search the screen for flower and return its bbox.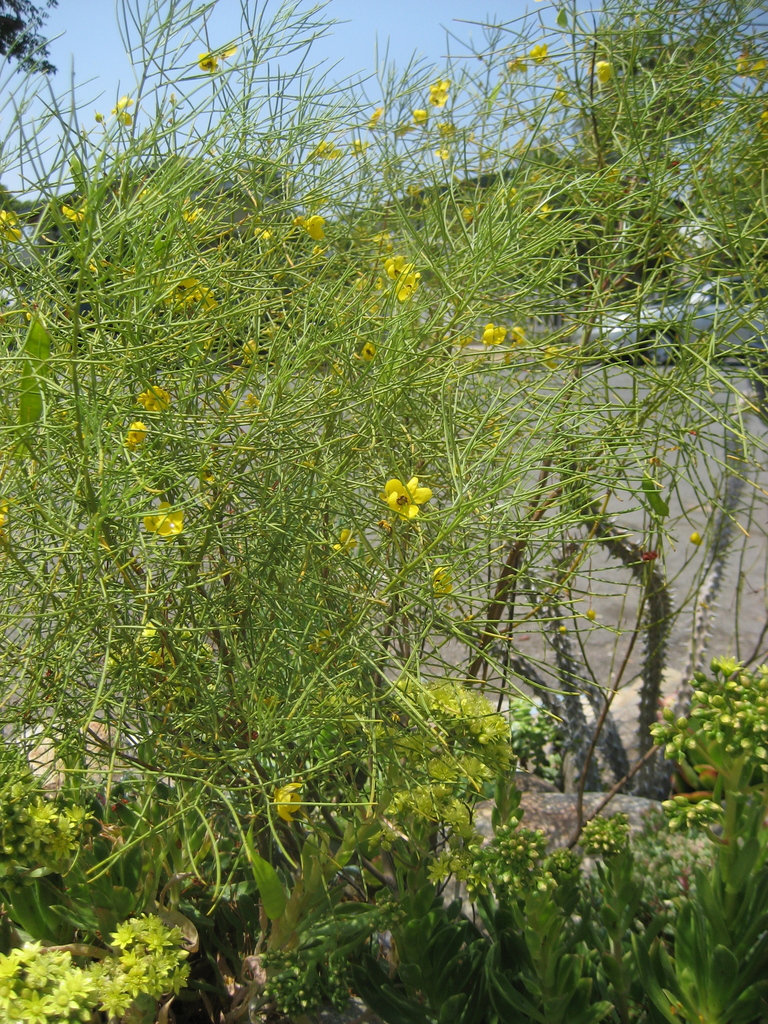
Found: (0, 209, 21, 242).
